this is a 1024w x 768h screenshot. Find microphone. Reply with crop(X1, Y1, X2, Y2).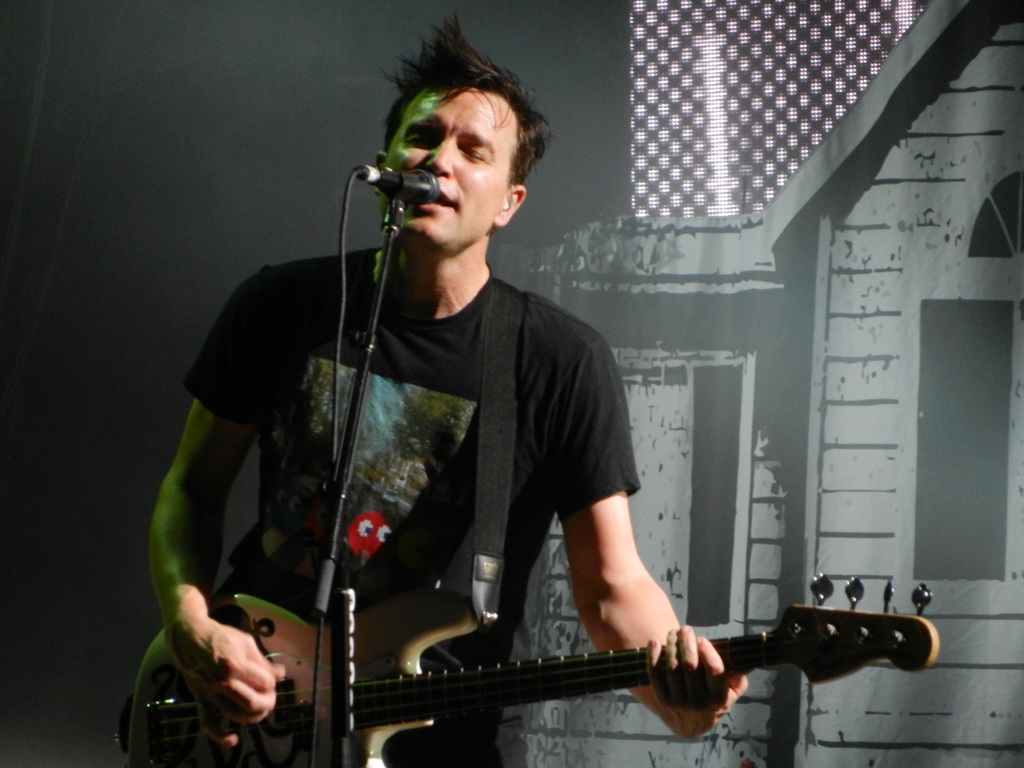
crop(337, 143, 444, 229).
